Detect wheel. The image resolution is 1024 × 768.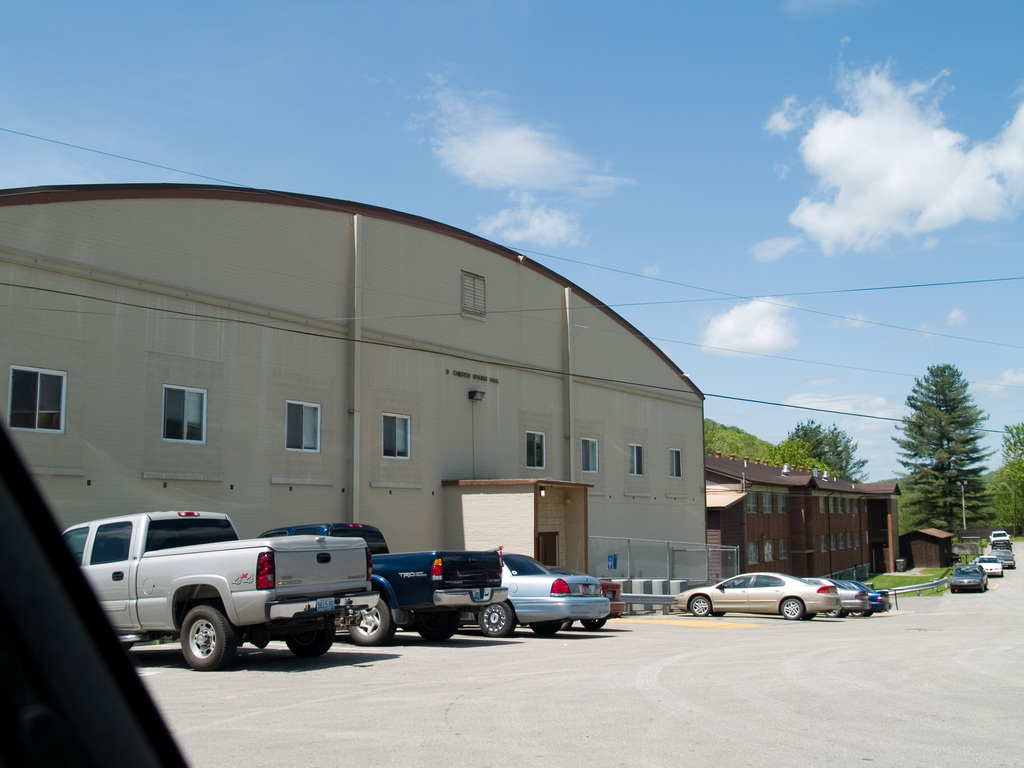
crop(781, 597, 803, 621).
